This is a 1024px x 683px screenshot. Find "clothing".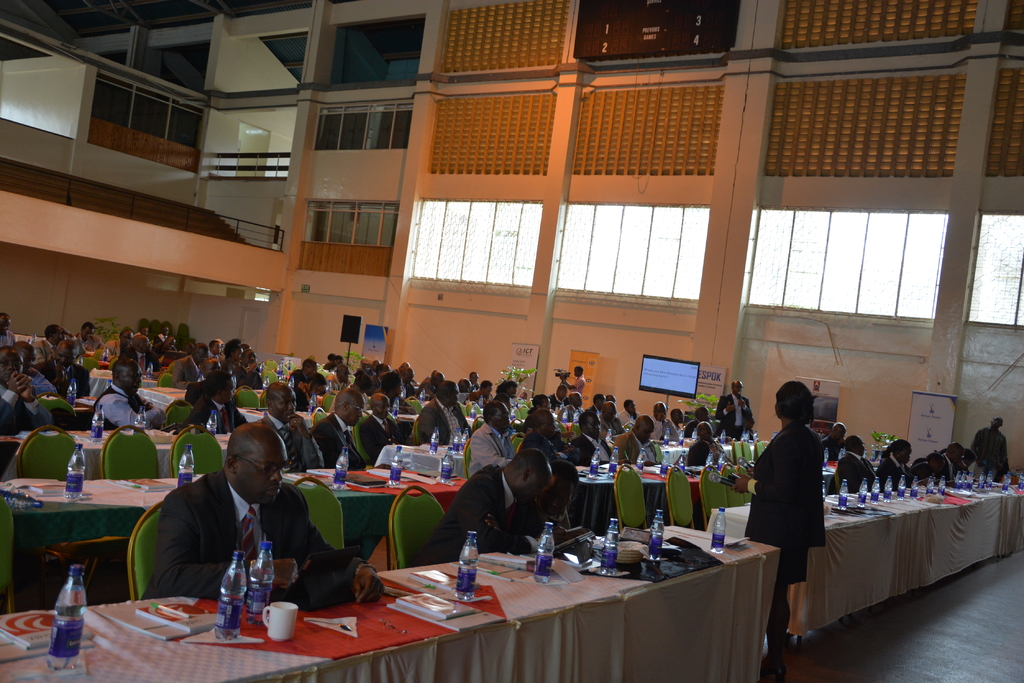
Bounding box: region(362, 372, 385, 397).
